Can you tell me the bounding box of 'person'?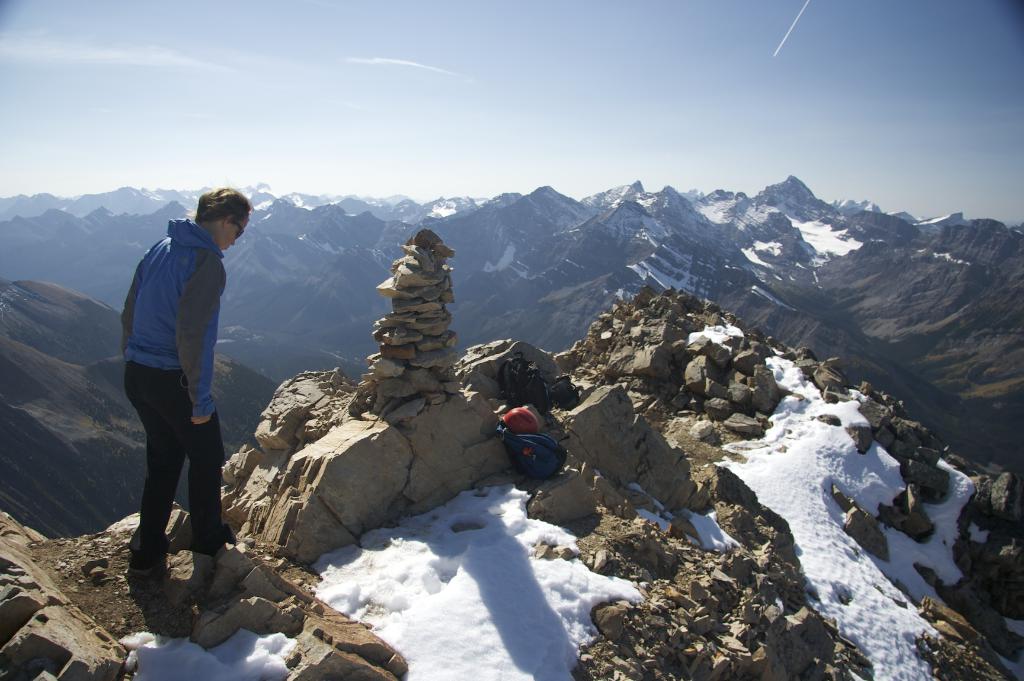
116 170 257 609.
